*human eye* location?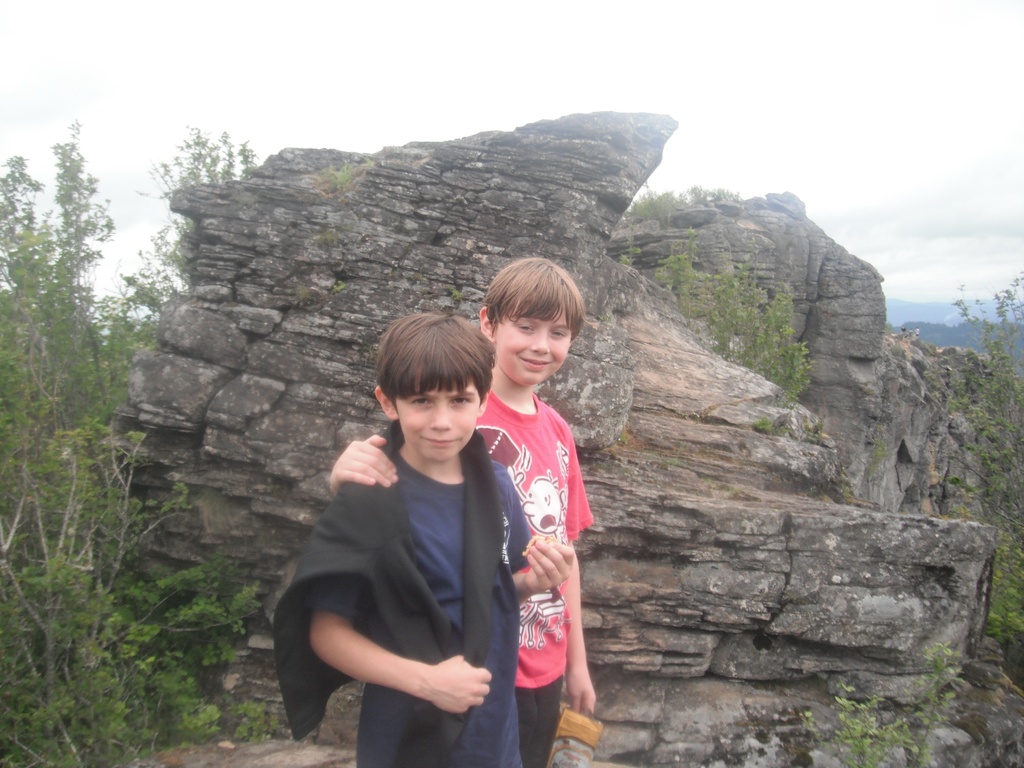
[left=514, top=321, right=535, bottom=333]
